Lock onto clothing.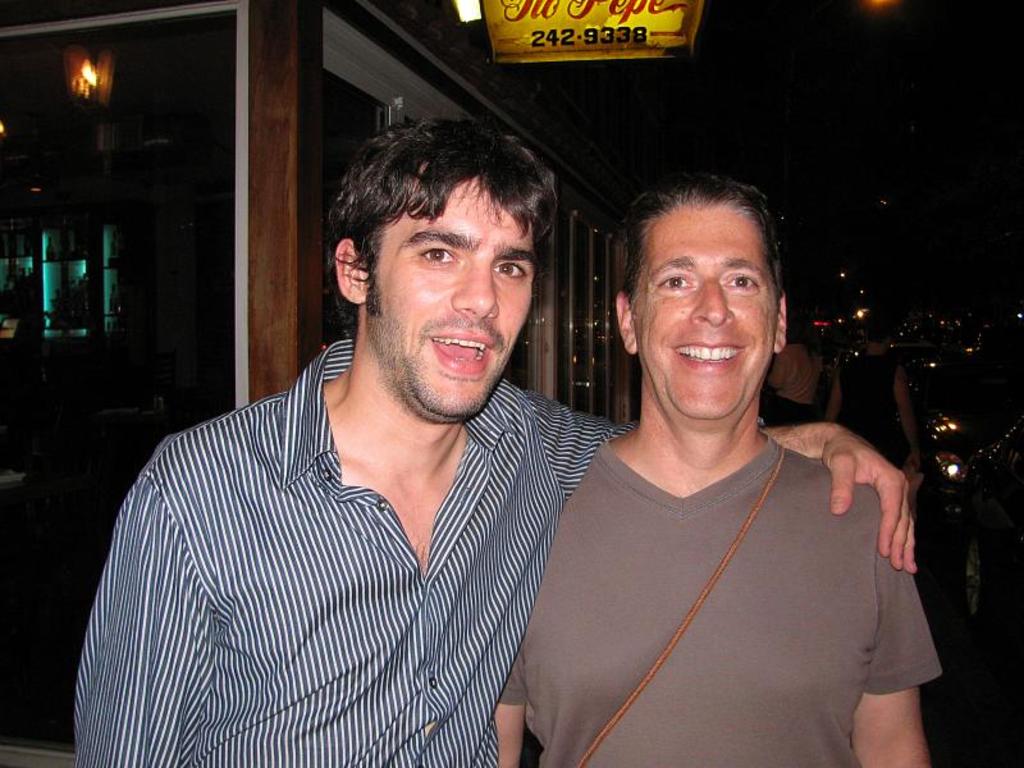
Locked: 67 319 767 767.
